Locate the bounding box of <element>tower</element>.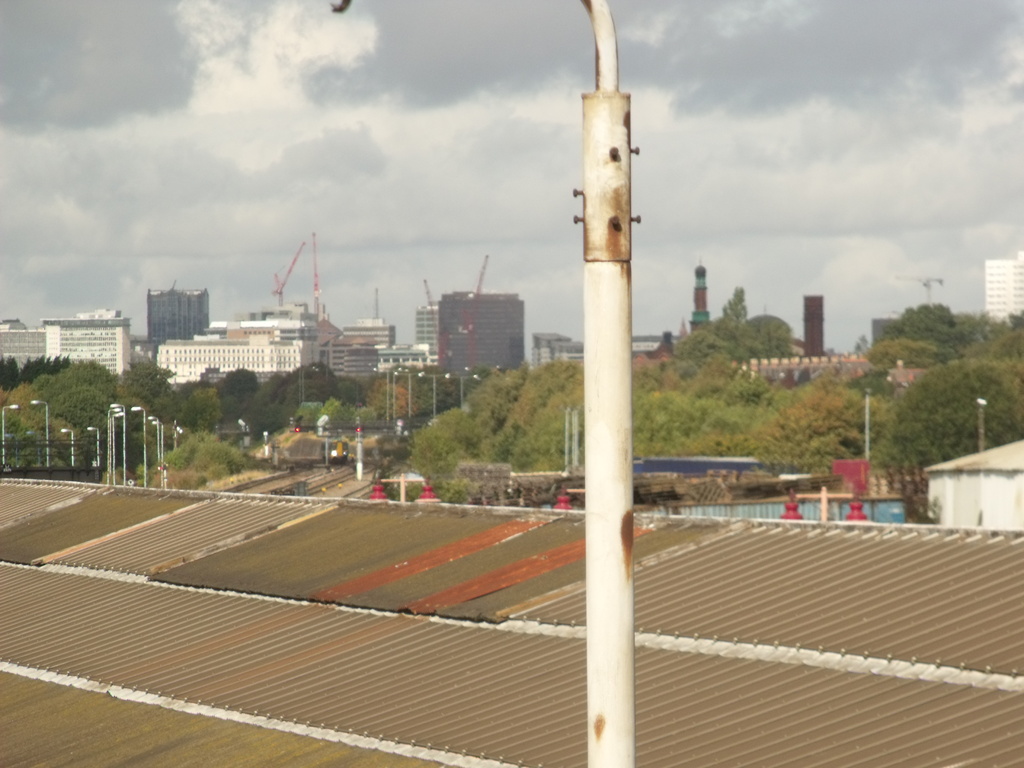
Bounding box: l=47, t=311, r=117, b=384.
